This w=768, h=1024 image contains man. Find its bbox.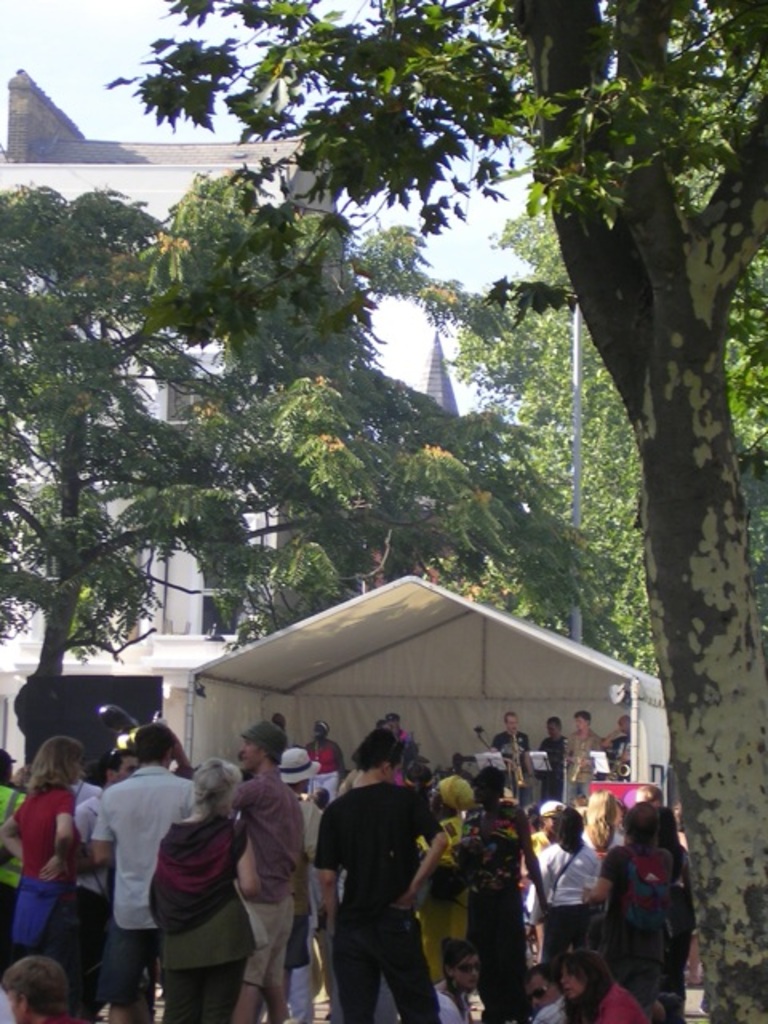
locate(490, 706, 534, 826).
